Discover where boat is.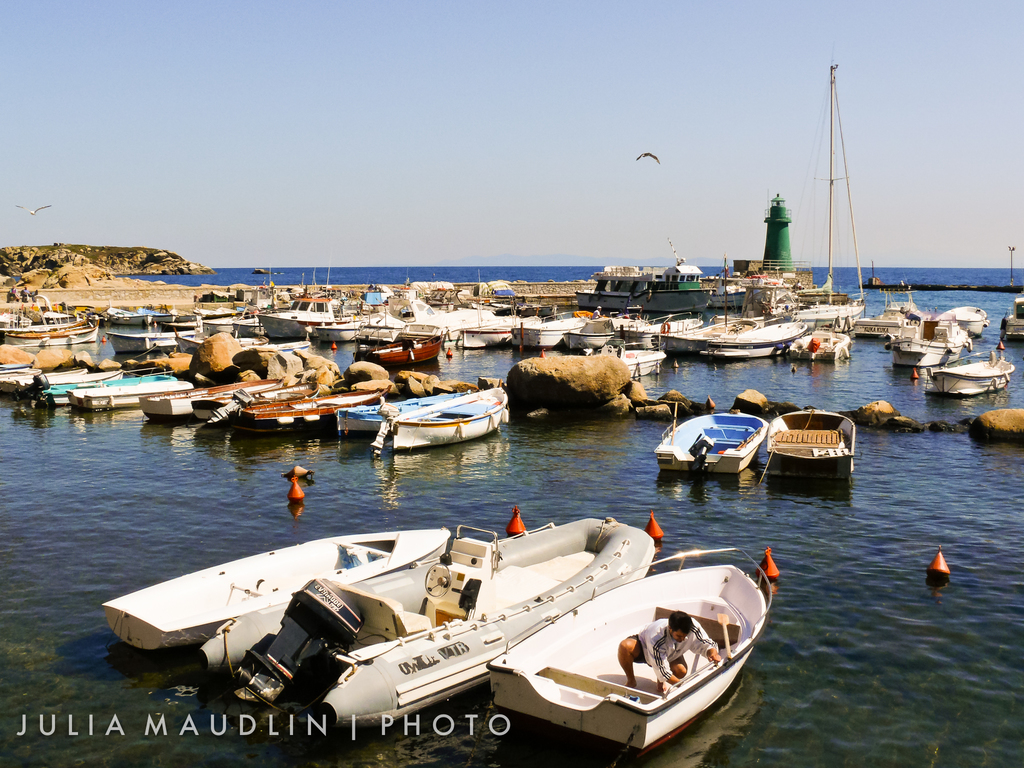
Discovered at box=[492, 278, 520, 305].
